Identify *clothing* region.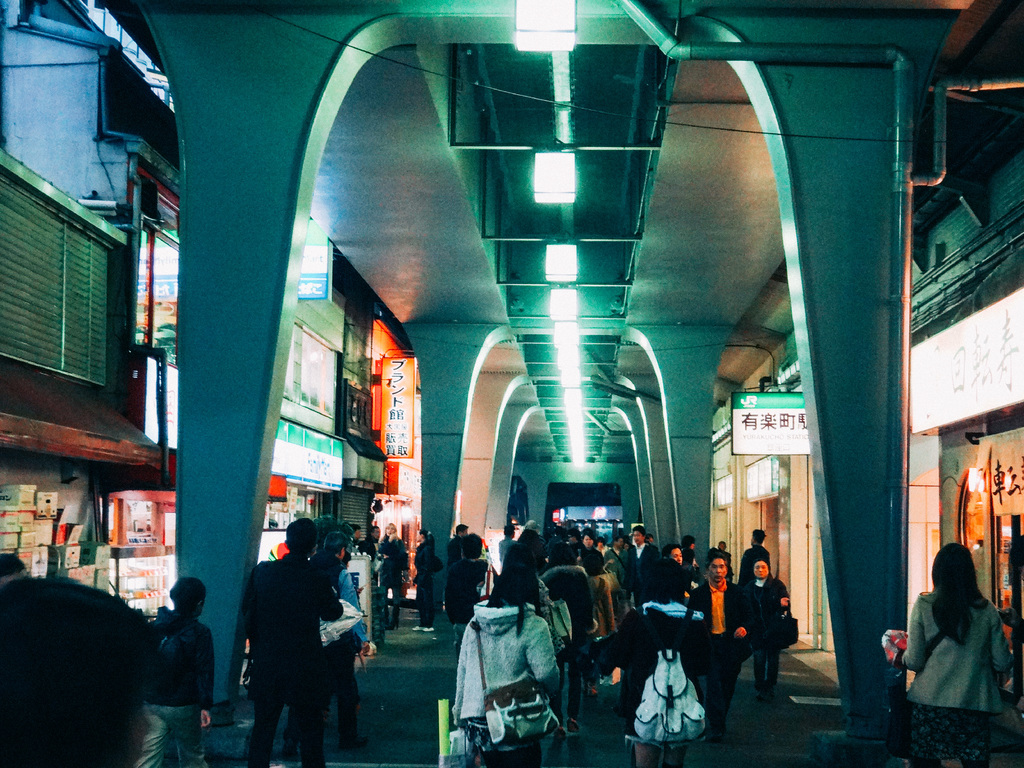
Region: bbox(620, 602, 703, 764).
